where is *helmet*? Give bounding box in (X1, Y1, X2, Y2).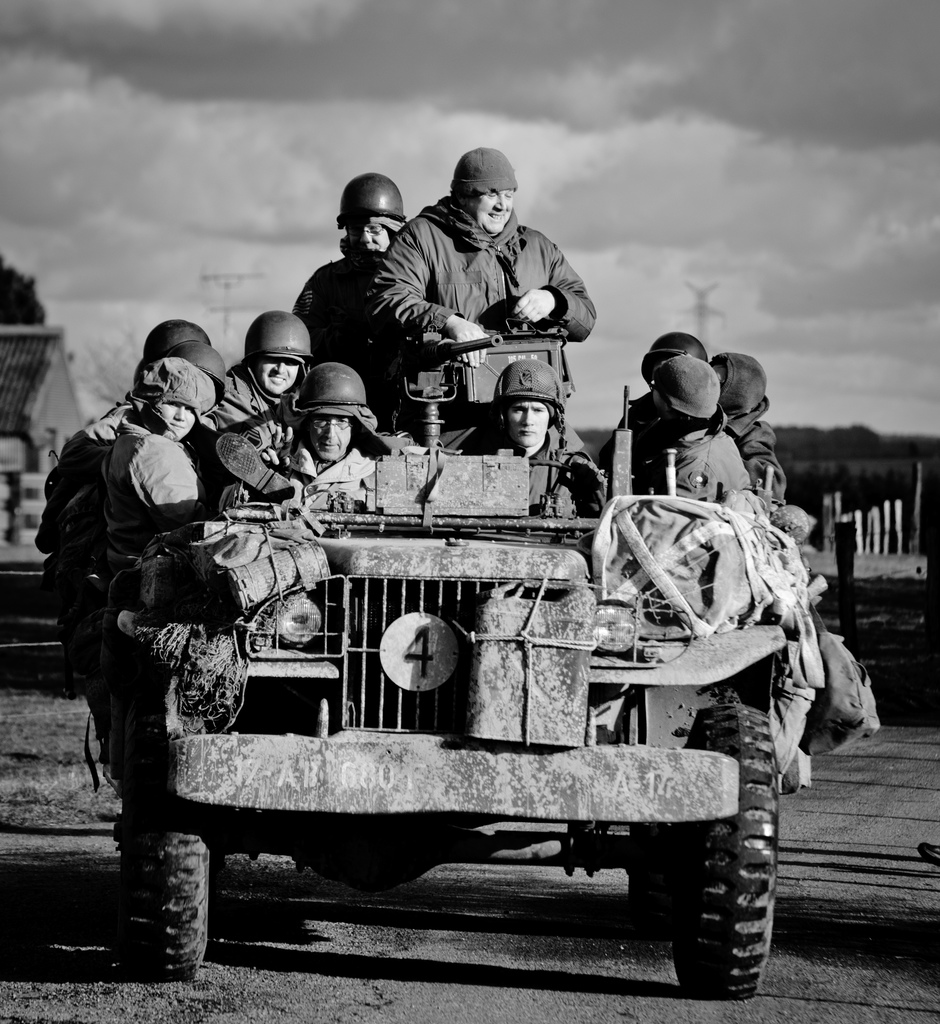
(246, 307, 316, 402).
